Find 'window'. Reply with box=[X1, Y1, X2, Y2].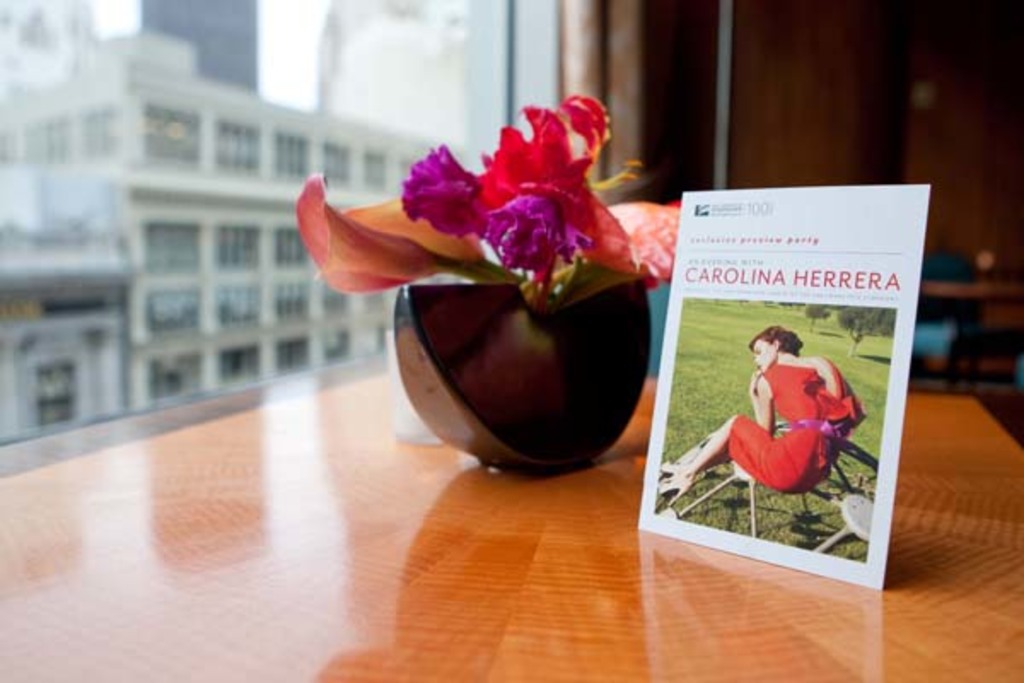
box=[273, 283, 319, 312].
